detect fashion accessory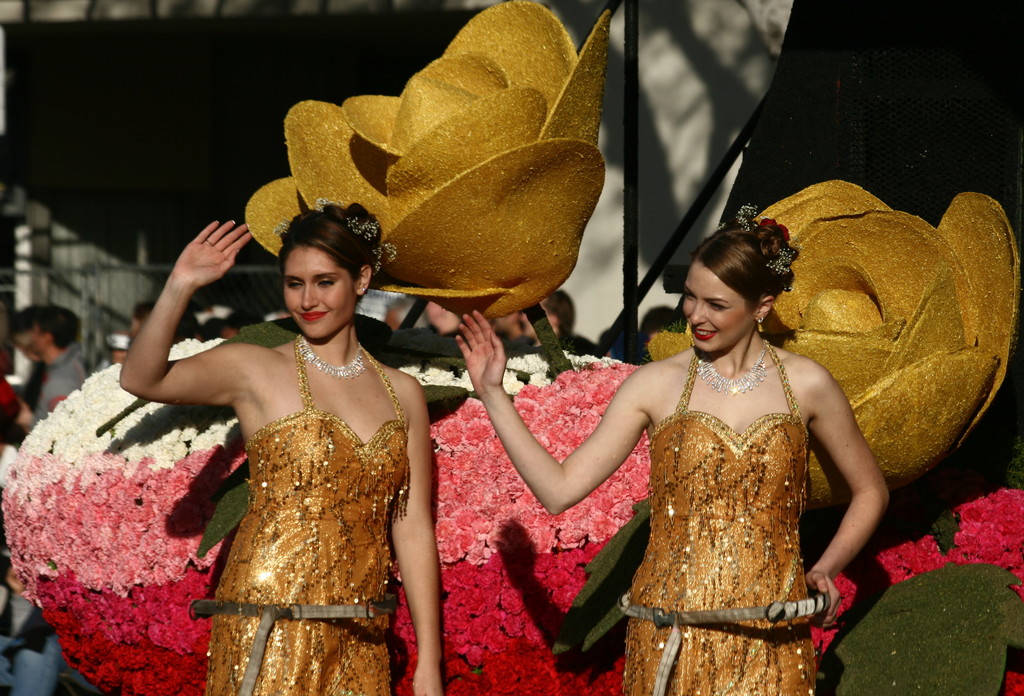
Rect(698, 345, 765, 400)
